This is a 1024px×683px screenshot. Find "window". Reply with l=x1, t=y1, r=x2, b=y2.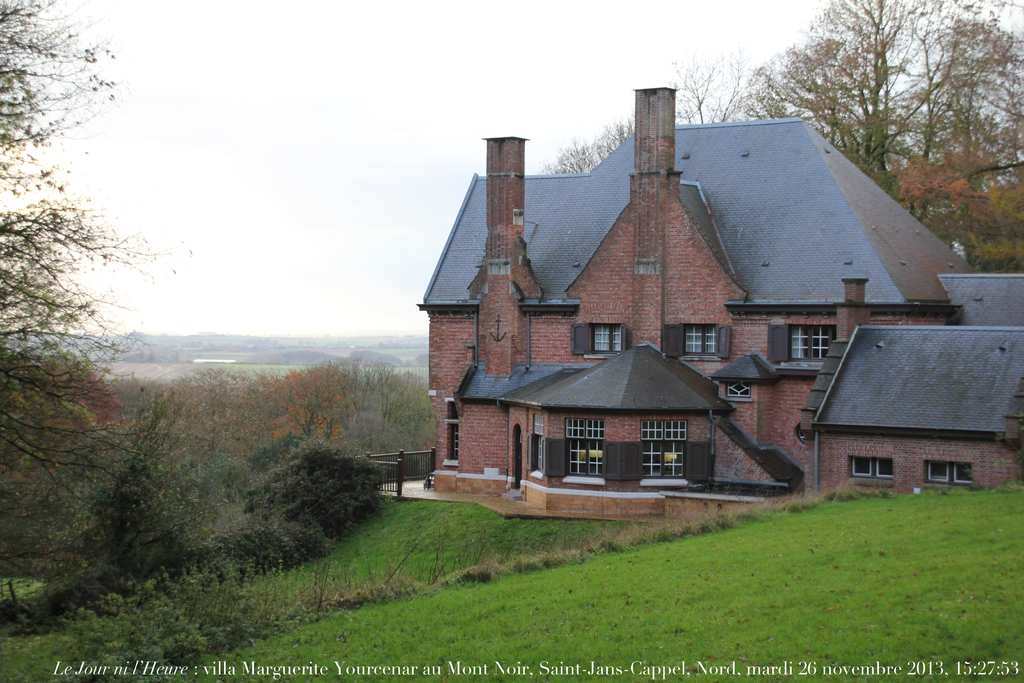
l=845, t=457, r=893, b=477.
